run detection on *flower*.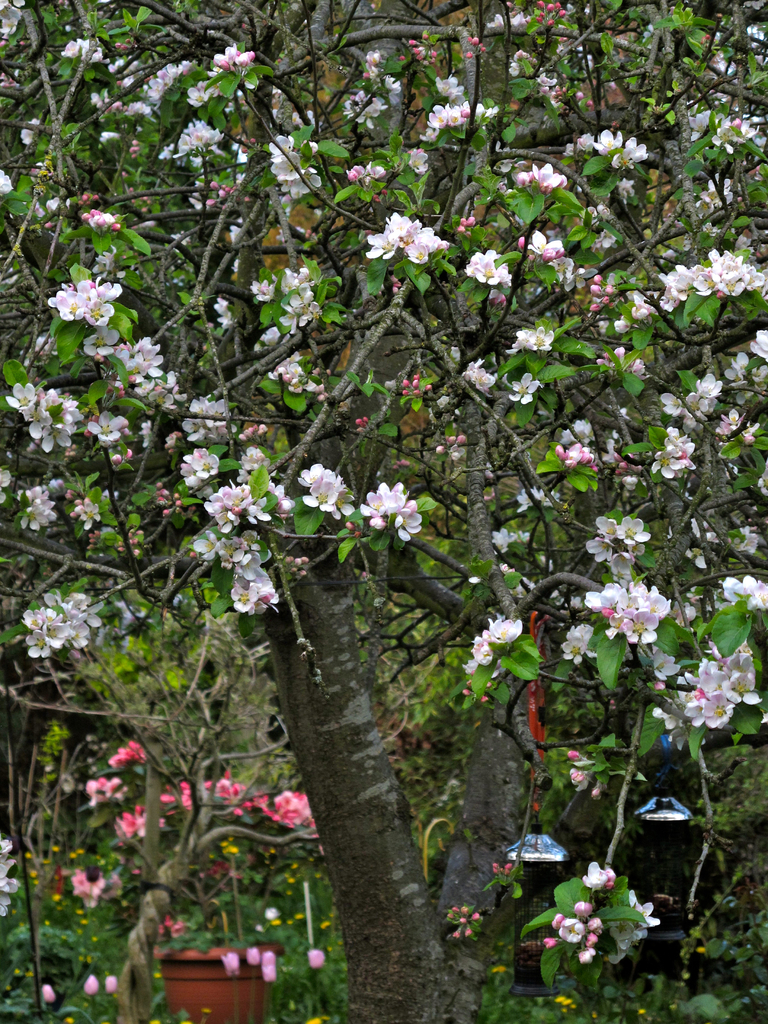
Result: [left=79, top=772, right=130, bottom=802].
